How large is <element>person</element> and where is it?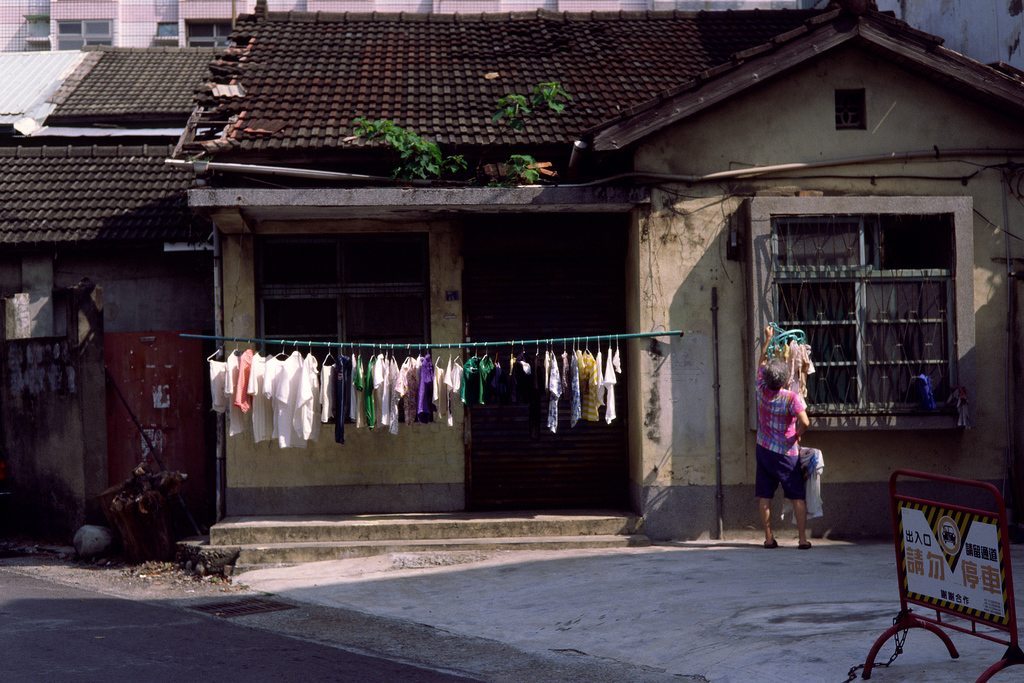
Bounding box: BBox(745, 302, 828, 550).
